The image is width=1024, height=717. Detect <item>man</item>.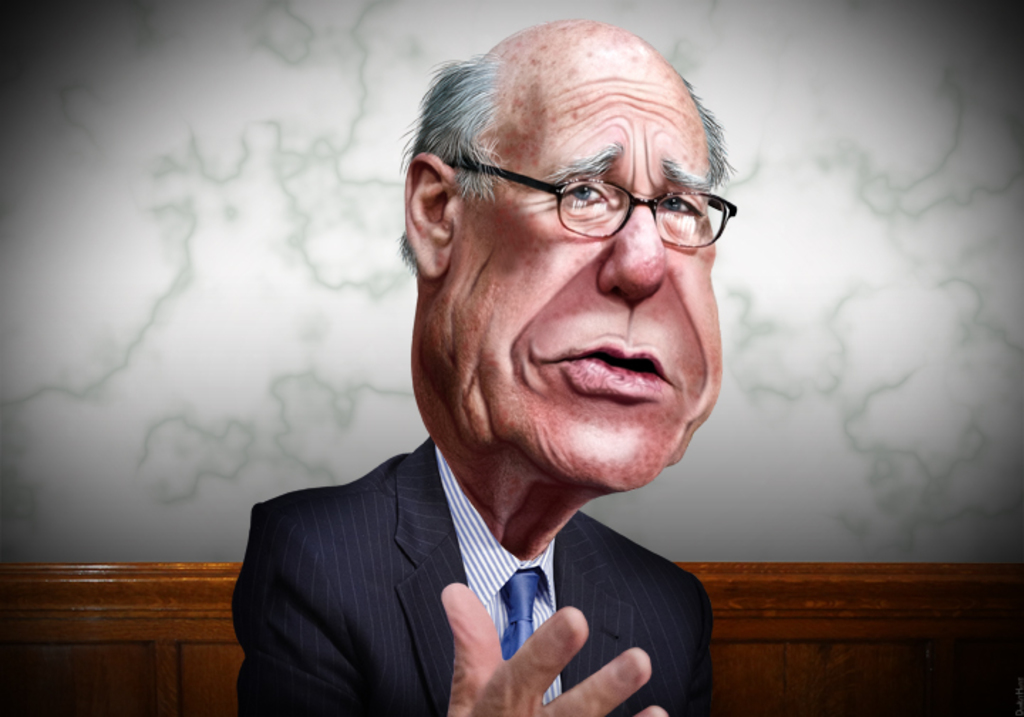
Detection: (left=203, top=51, right=822, bottom=716).
